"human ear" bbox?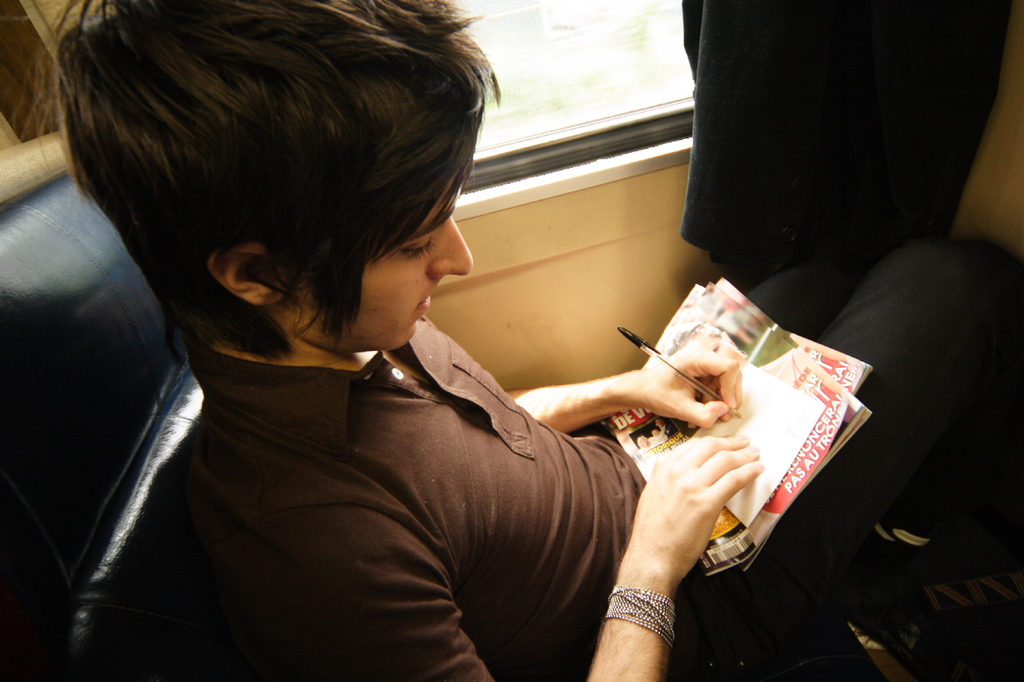
<region>190, 229, 286, 305</region>
